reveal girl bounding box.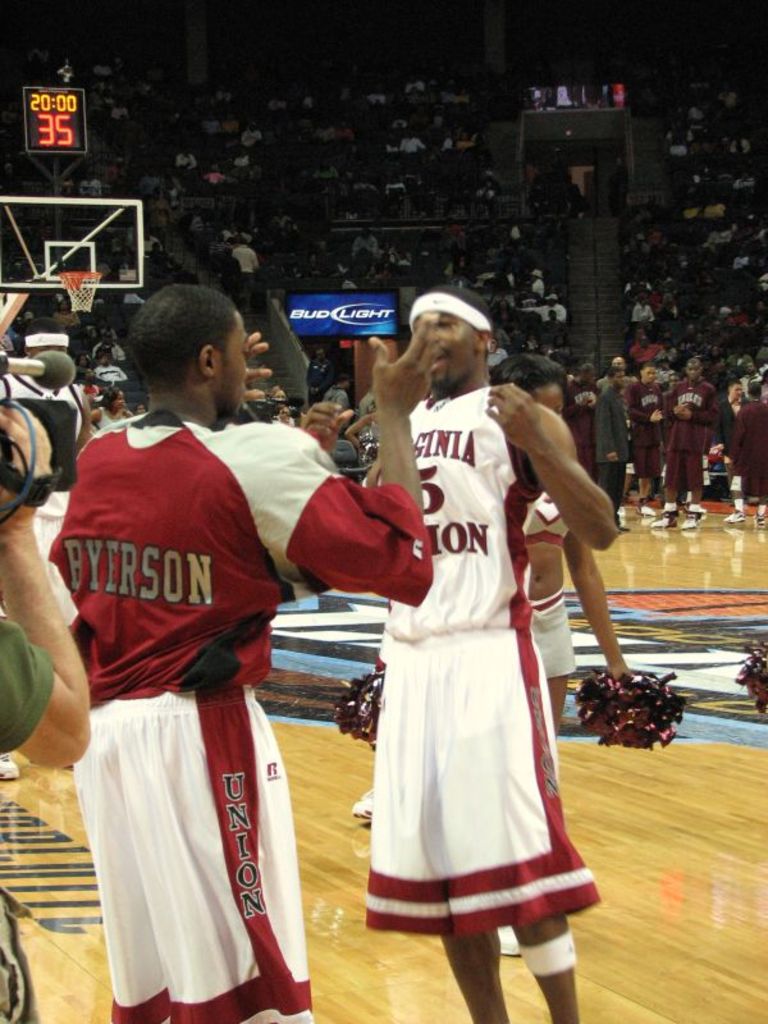
Revealed: bbox=[335, 356, 687, 956].
